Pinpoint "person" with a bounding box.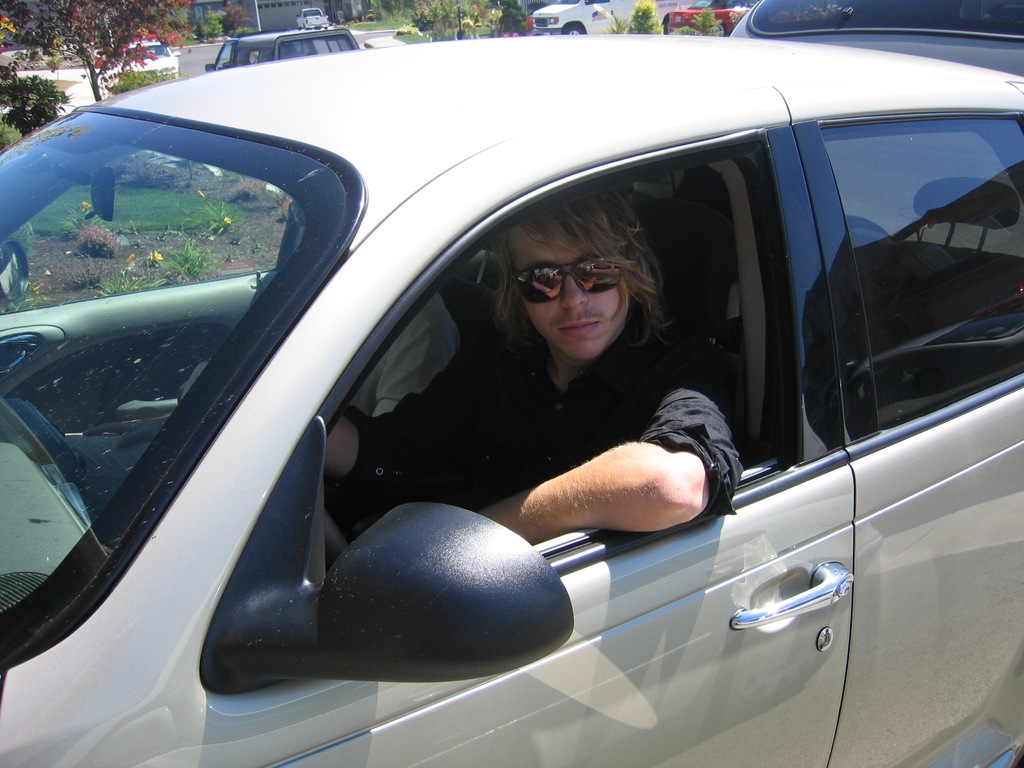
Rect(63, 286, 458, 514).
